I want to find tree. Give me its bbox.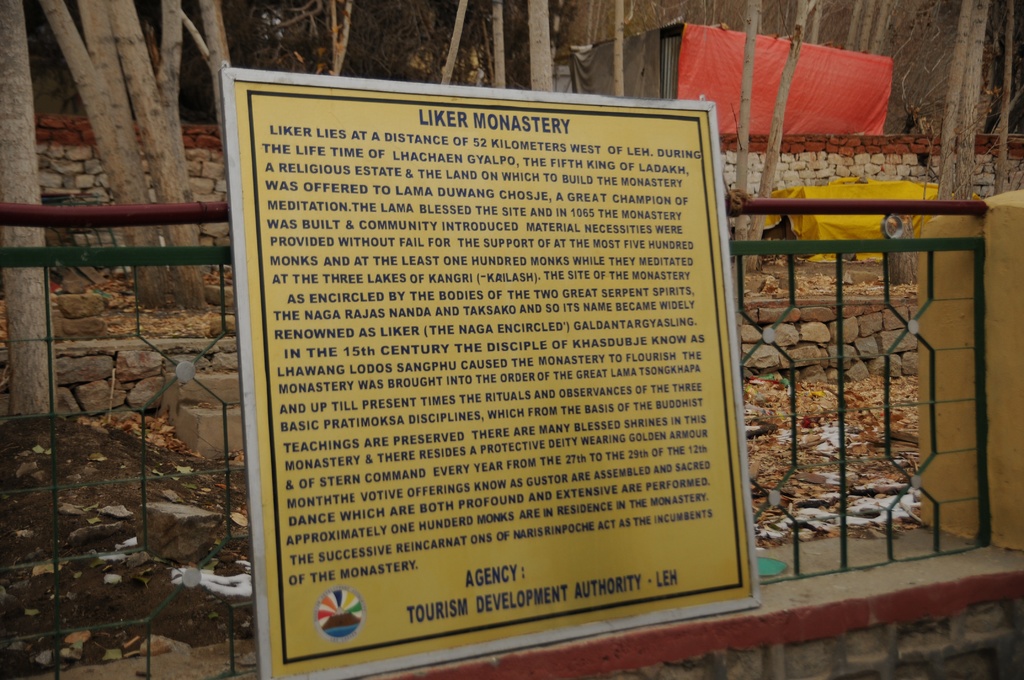
box=[735, 0, 822, 267].
